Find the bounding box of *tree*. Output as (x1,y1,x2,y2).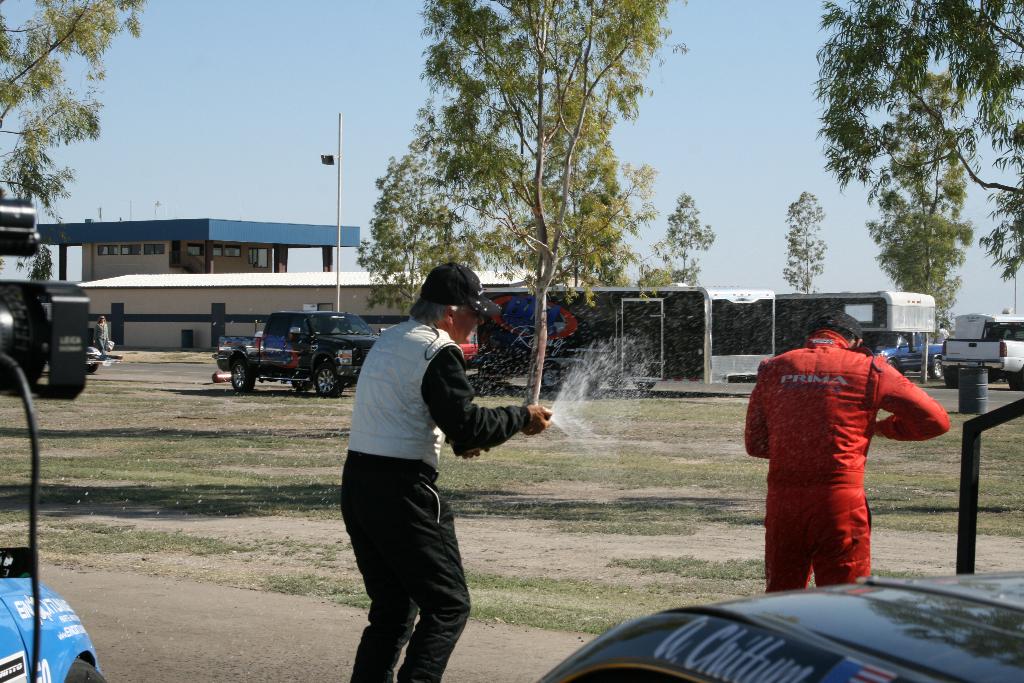
(414,0,692,404).
